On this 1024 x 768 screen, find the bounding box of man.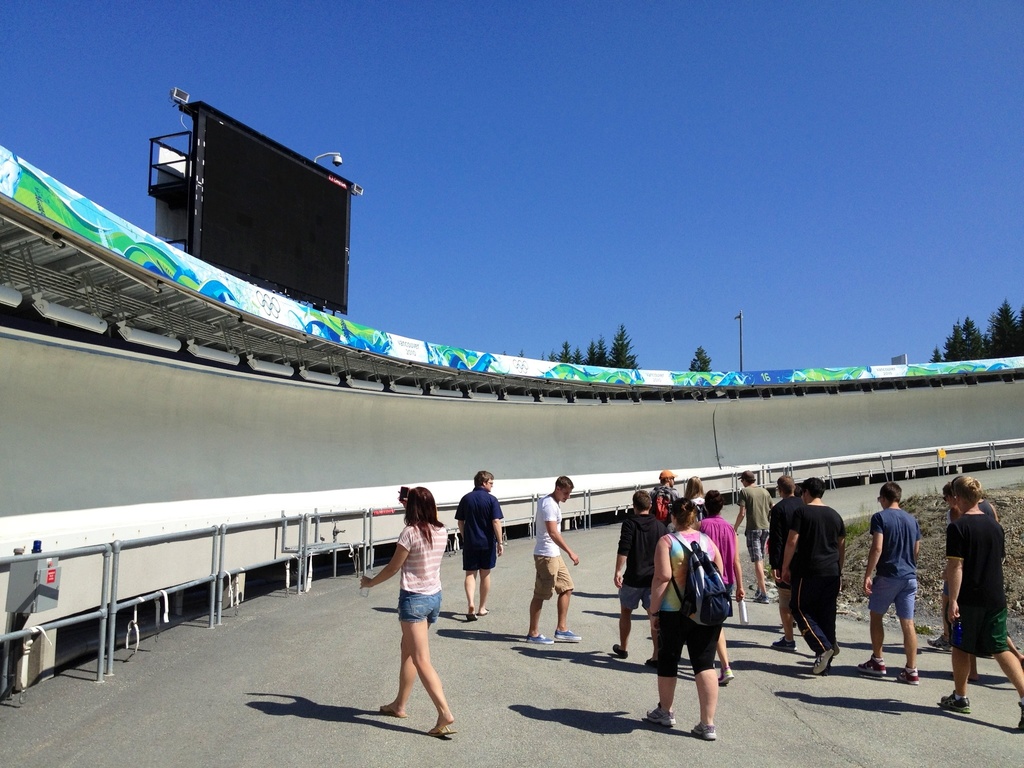
Bounding box: 529,472,580,646.
